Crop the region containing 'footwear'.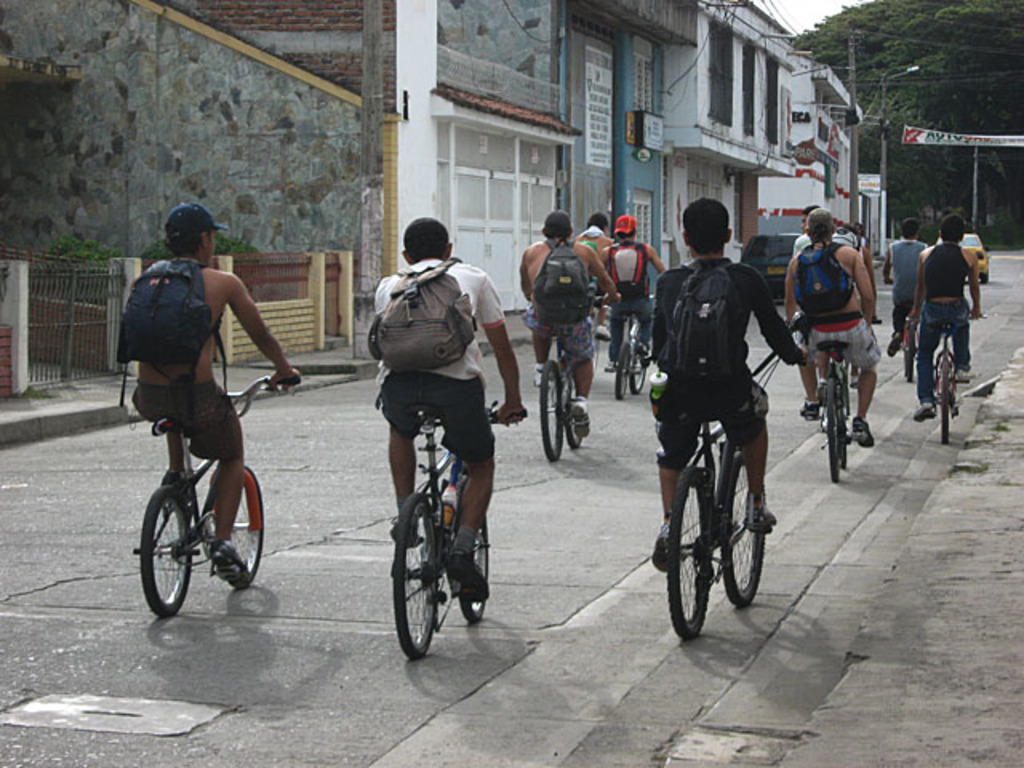
Crop region: (595, 325, 611, 339).
